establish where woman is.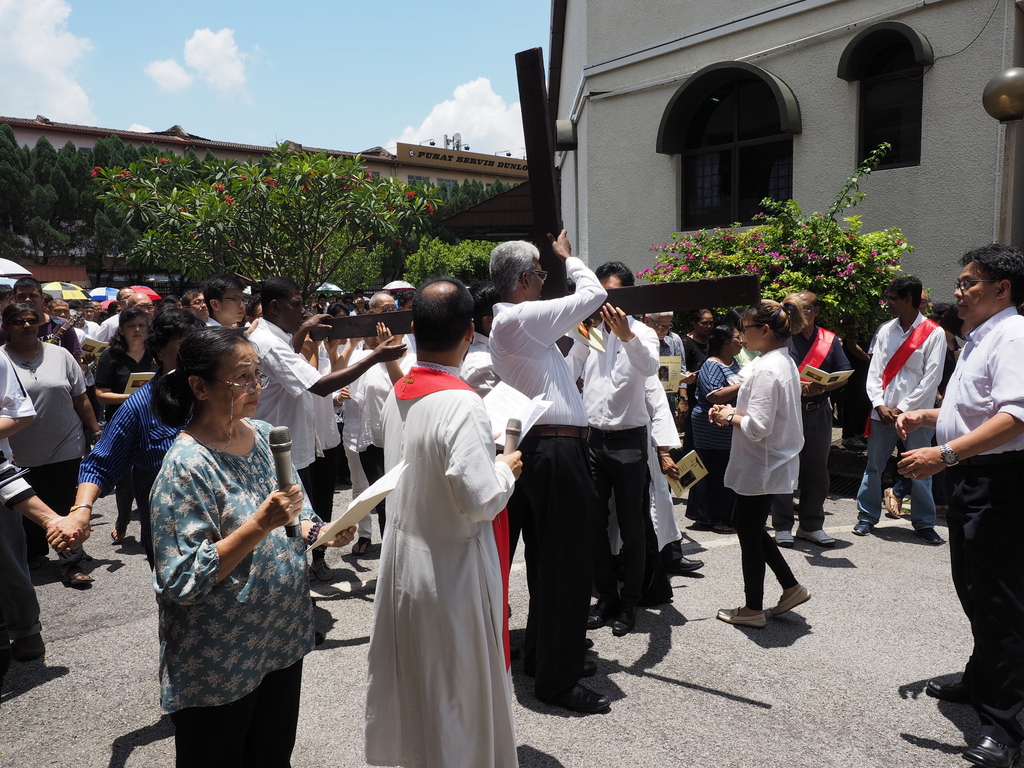
Established at l=684, t=323, r=747, b=521.
